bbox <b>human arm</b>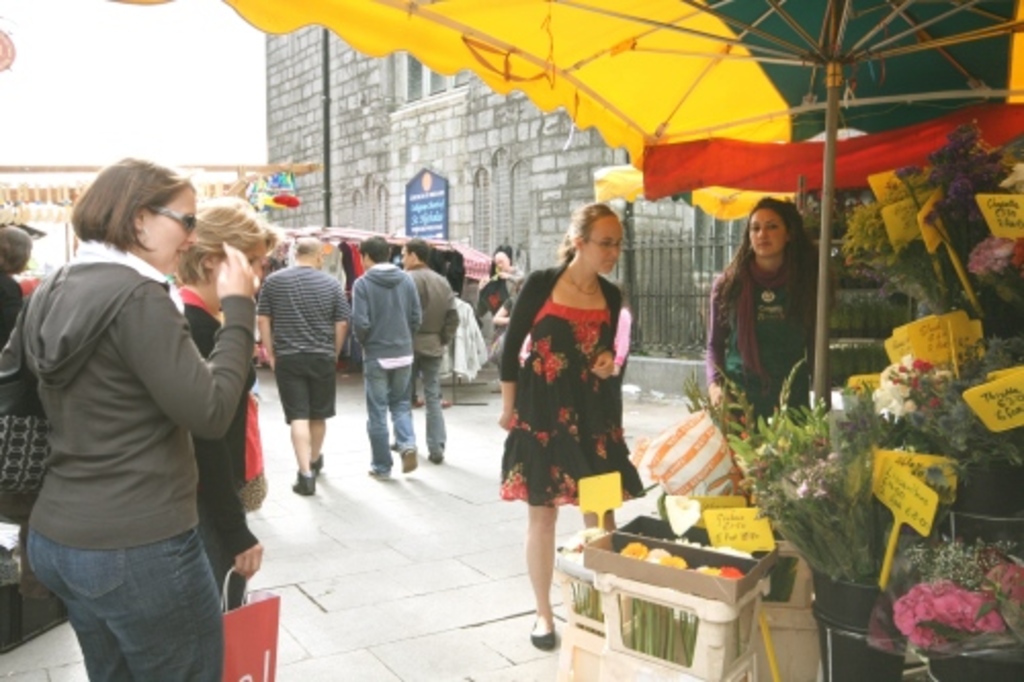
[left=254, top=289, right=270, bottom=363]
